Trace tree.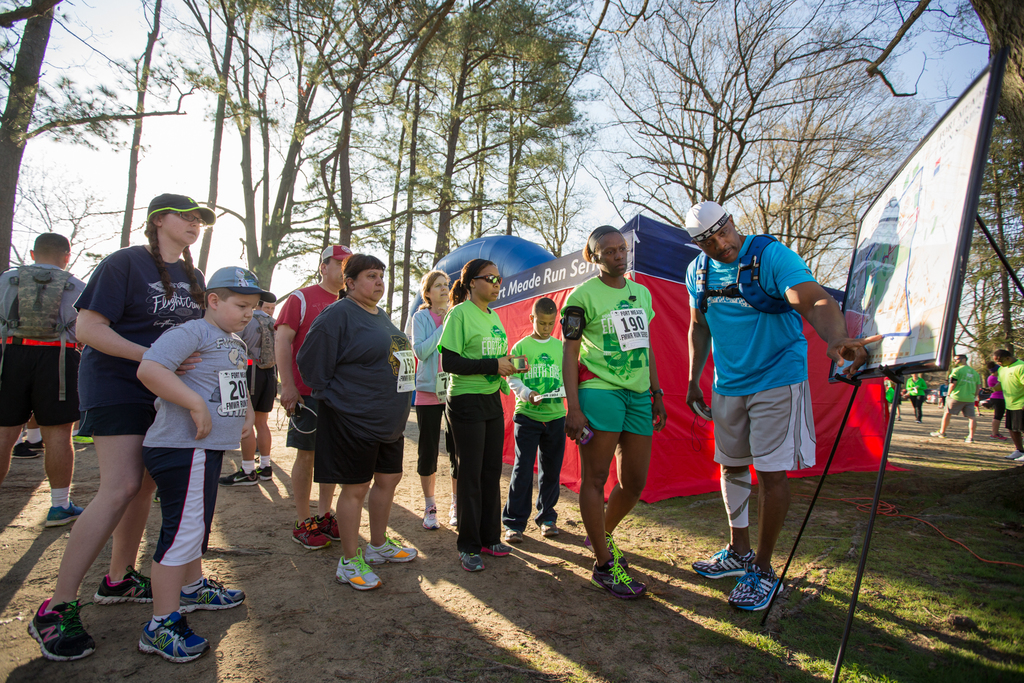
Traced to <box>958,101,1023,397</box>.
